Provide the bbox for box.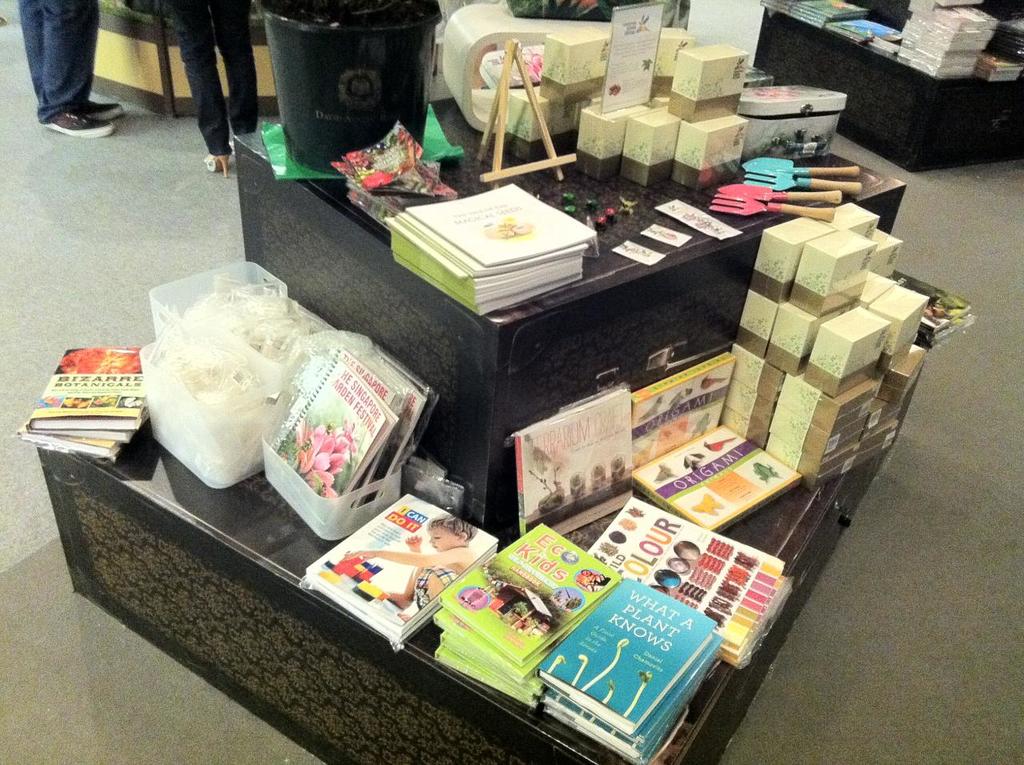
810, 419, 900, 487.
